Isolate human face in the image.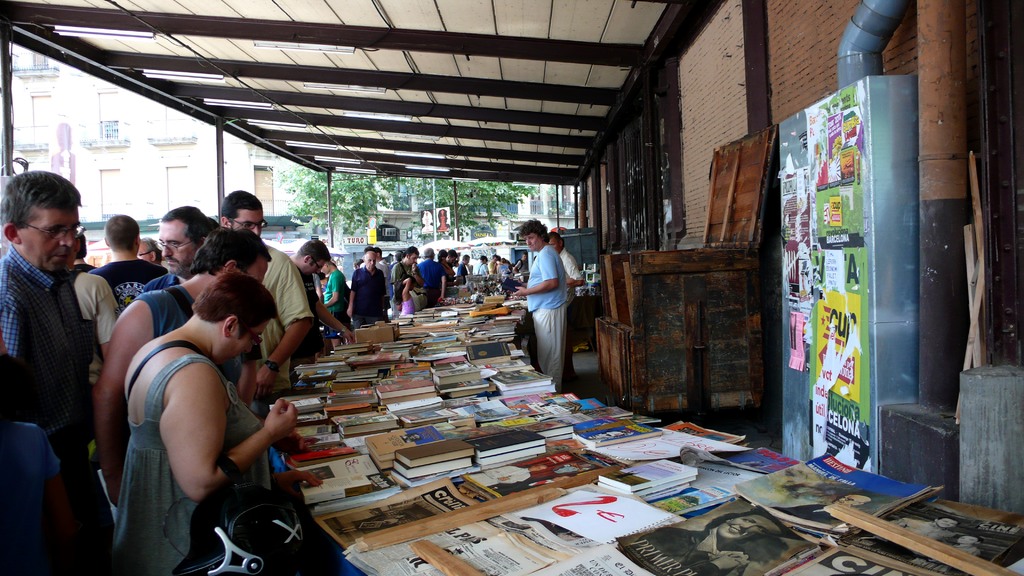
Isolated region: [left=234, top=209, right=262, bottom=236].
